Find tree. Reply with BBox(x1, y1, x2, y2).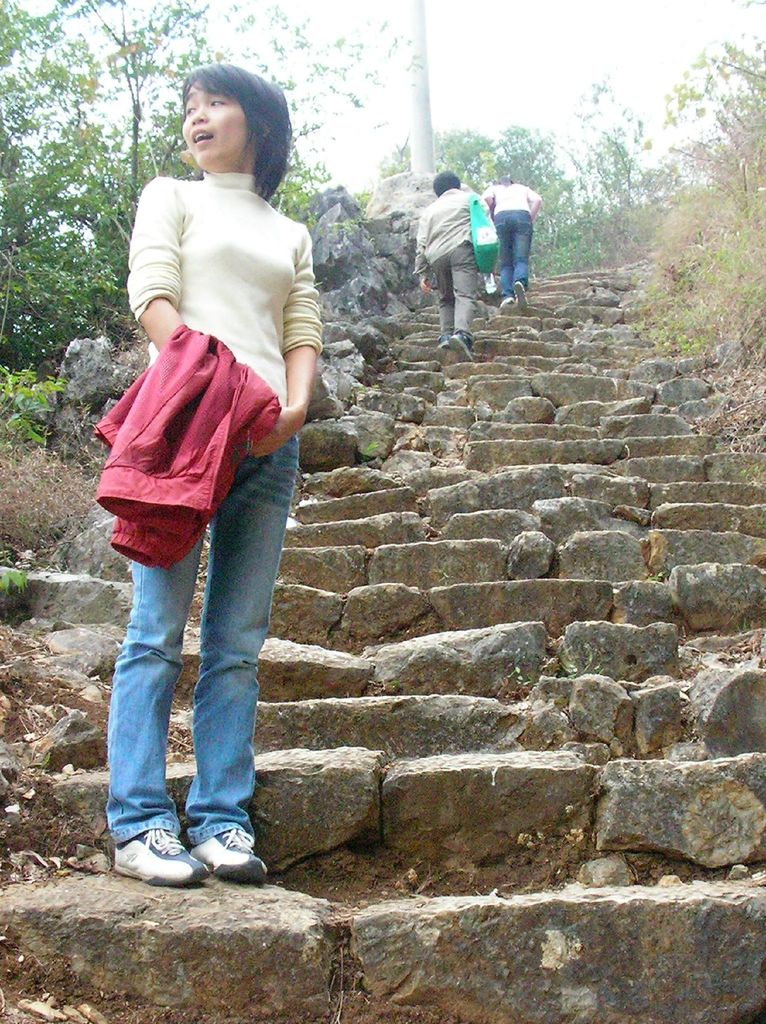
BBox(382, 121, 569, 268).
